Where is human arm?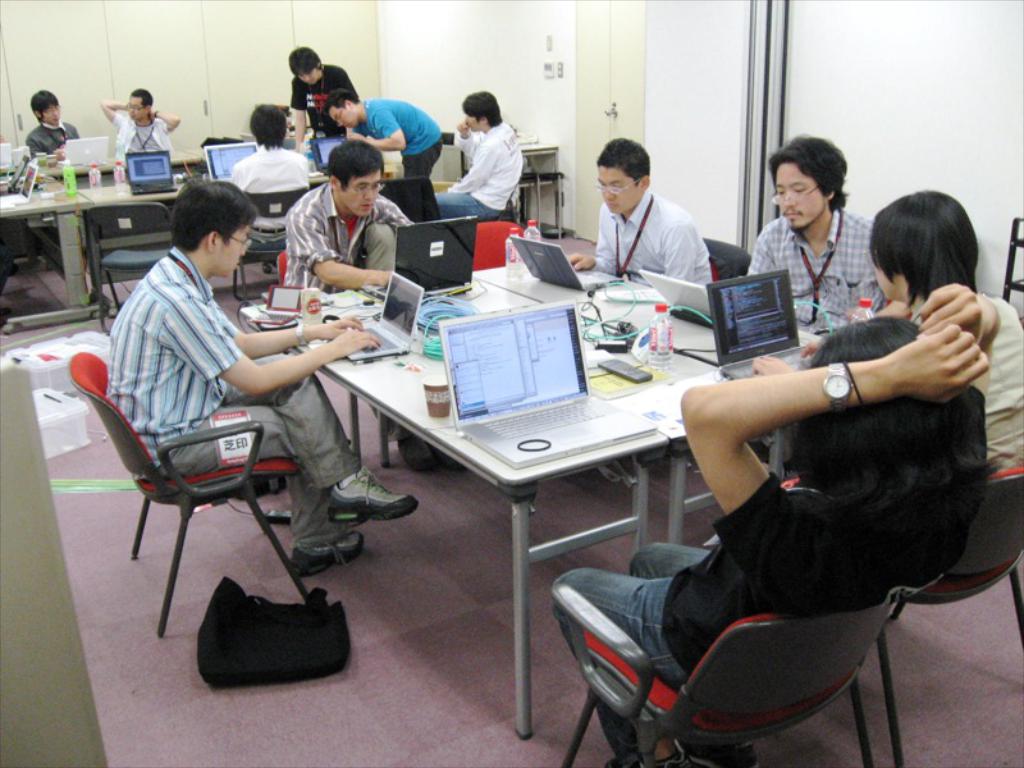
left=335, top=68, right=360, bottom=141.
